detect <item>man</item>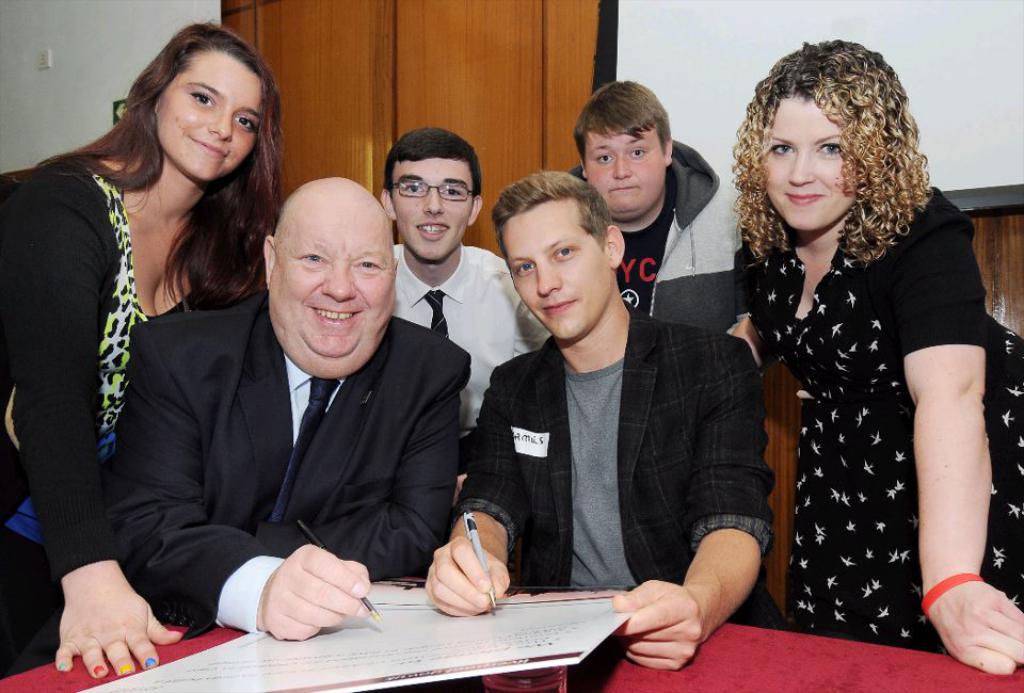
[left=382, top=131, right=550, bottom=449]
